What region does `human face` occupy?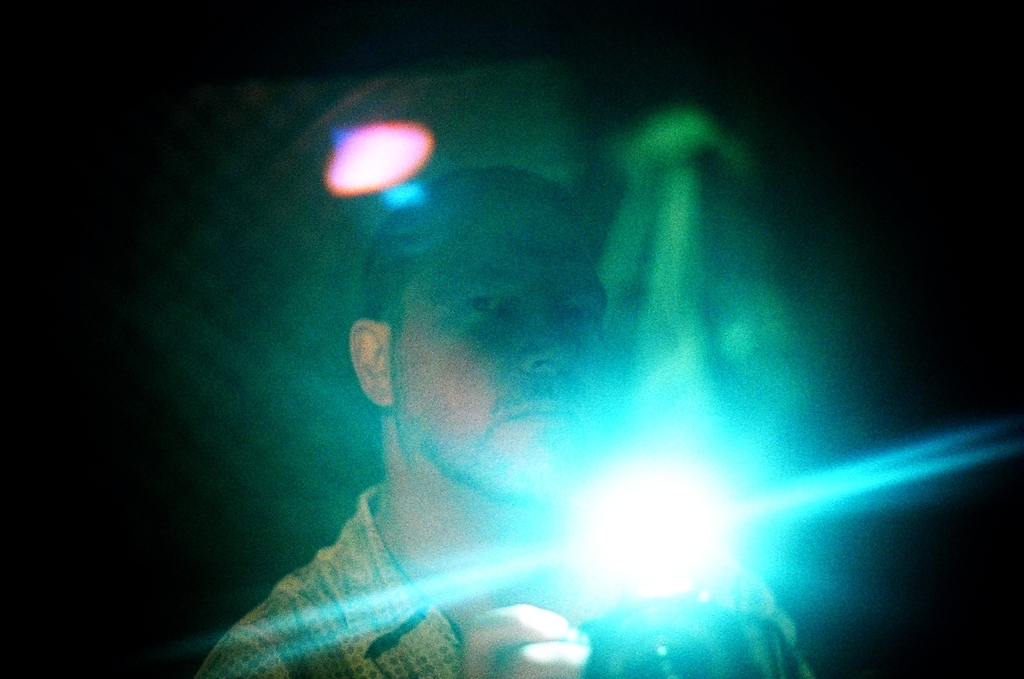
{"x1": 393, "y1": 196, "x2": 609, "y2": 485}.
